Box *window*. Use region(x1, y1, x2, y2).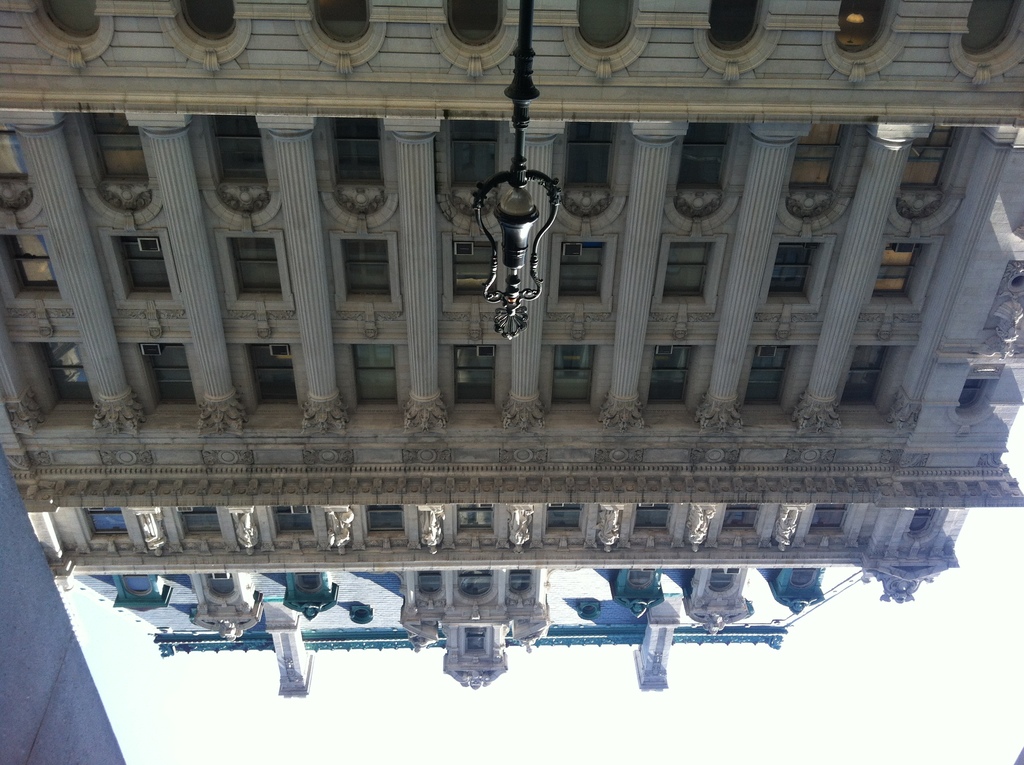
region(333, 236, 392, 308).
